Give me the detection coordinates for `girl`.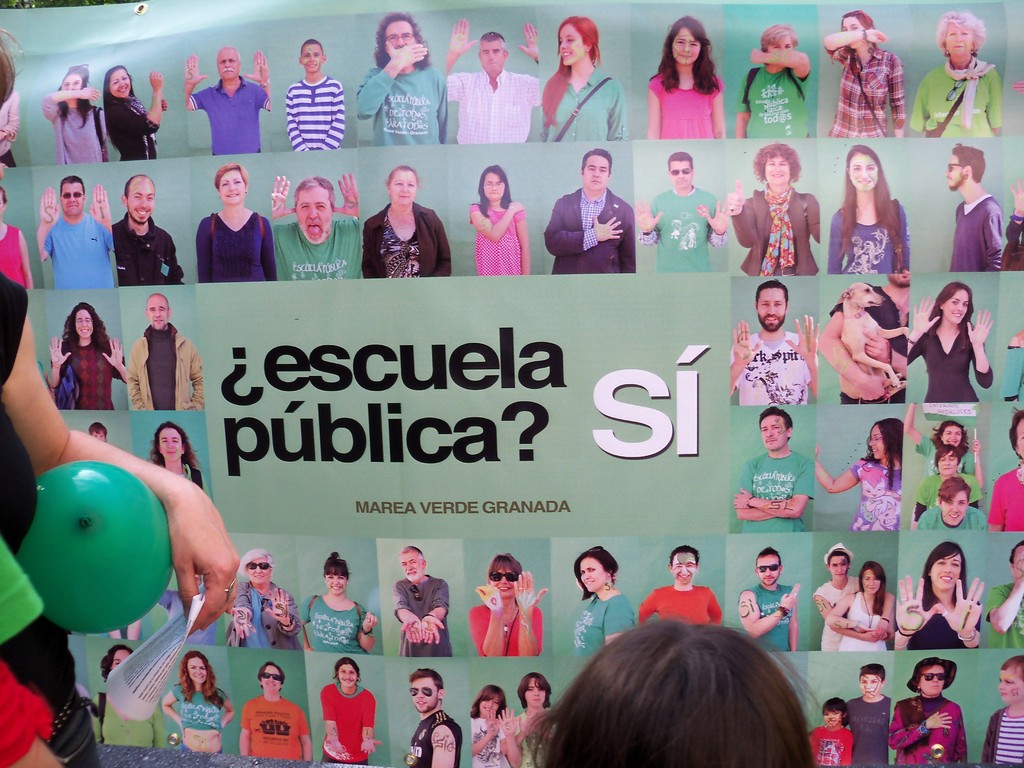
(left=905, top=404, right=973, bottom=535).
